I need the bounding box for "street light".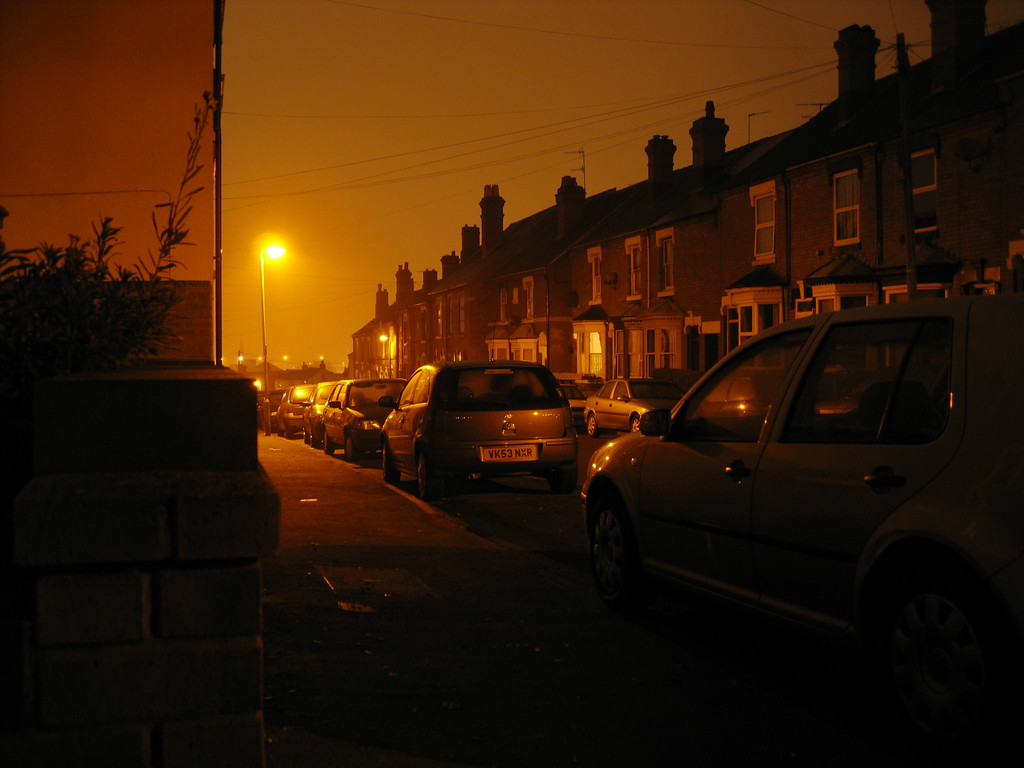
Here it is: {"x1": 268, "y1": 237, "x2": 289, "y2": 383}.
